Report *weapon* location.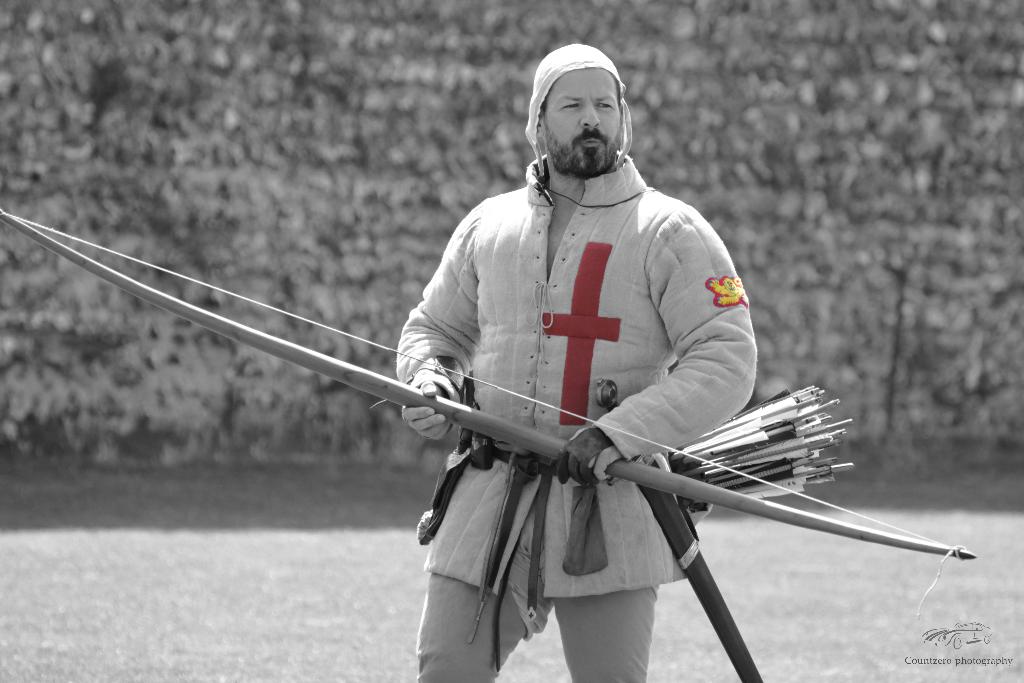
Report: BBox(0, 206, 976, 620).
